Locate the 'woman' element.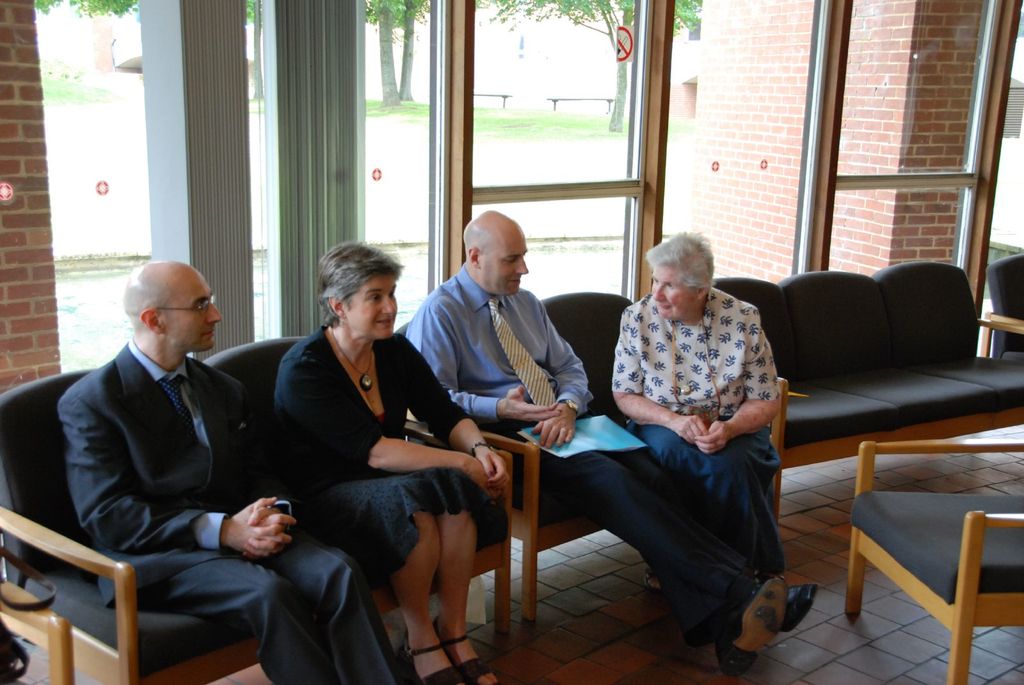
Element bbox: Rect(270, 238, 515, 684).
